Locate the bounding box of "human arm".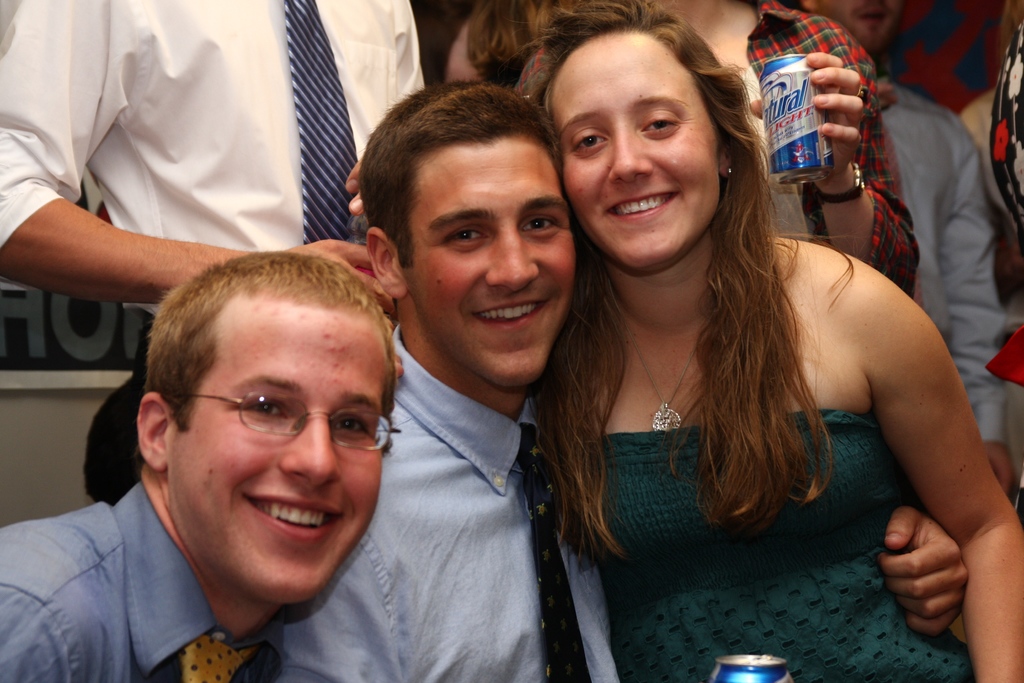
Bounding box: bbox=(877, 492, 966, 648).
